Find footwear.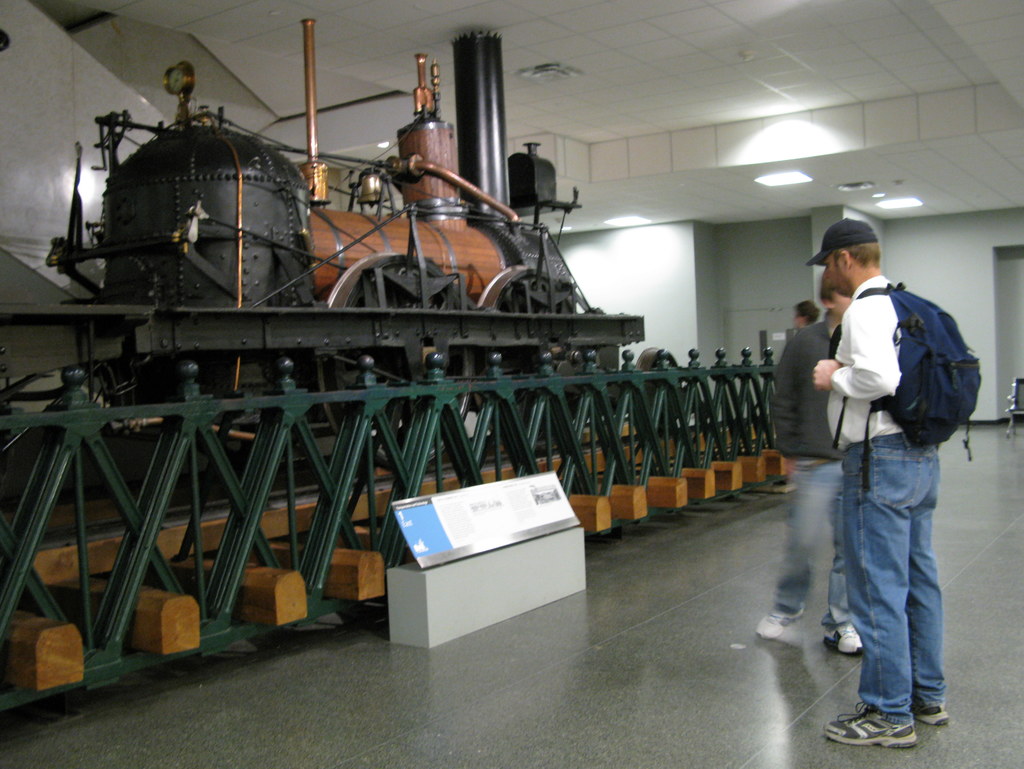
[822,702,917,745].
